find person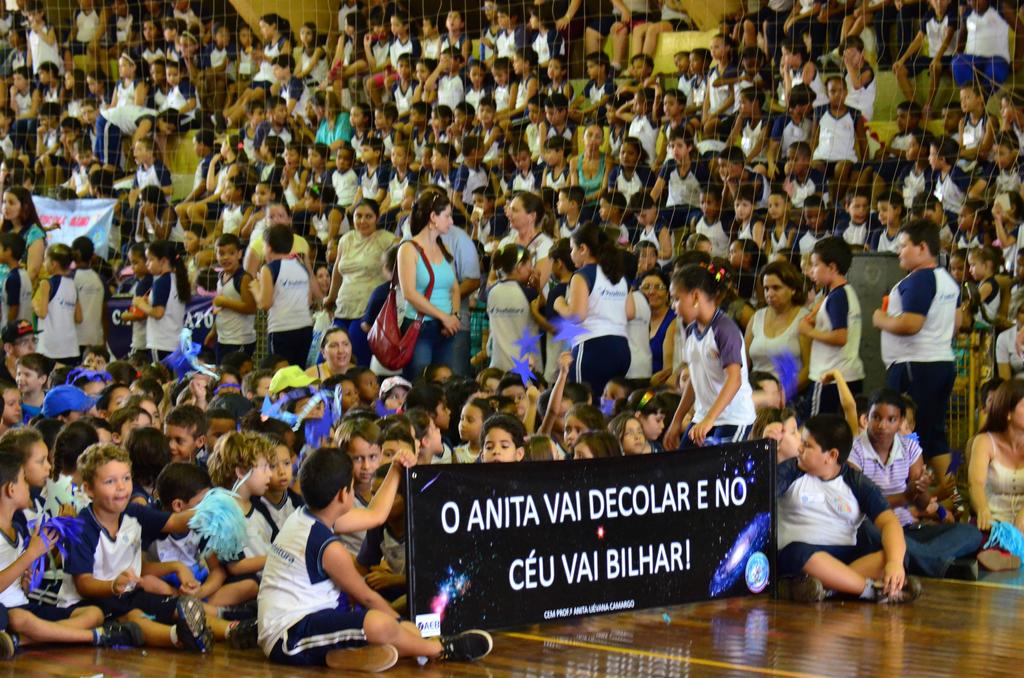
Rect(200, 423, 286, 595)
